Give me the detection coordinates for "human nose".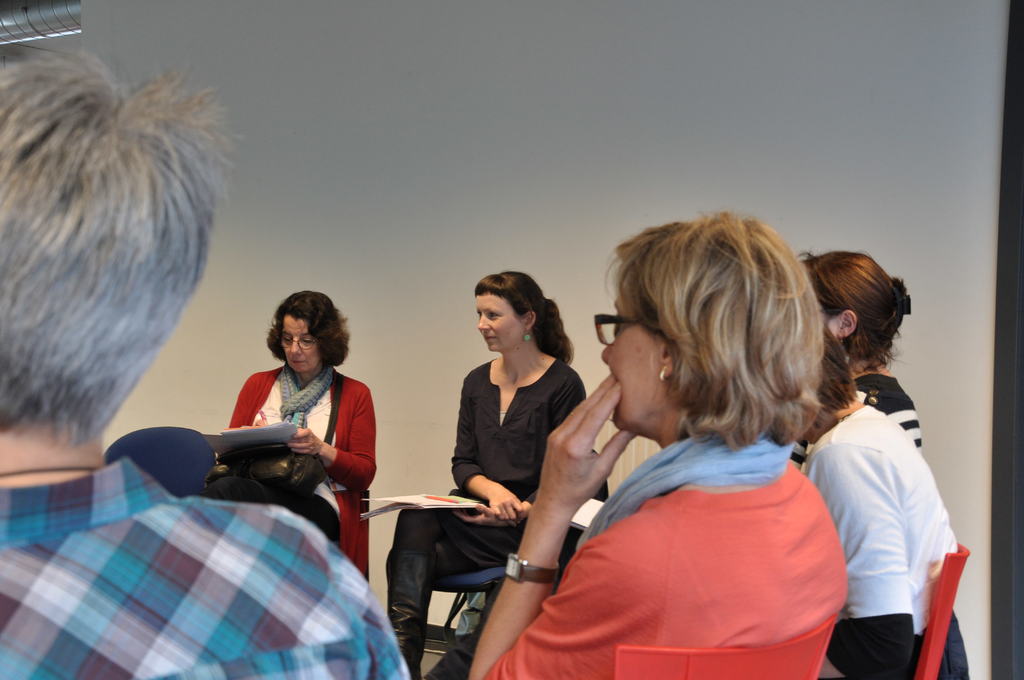
289/334/301/358.
